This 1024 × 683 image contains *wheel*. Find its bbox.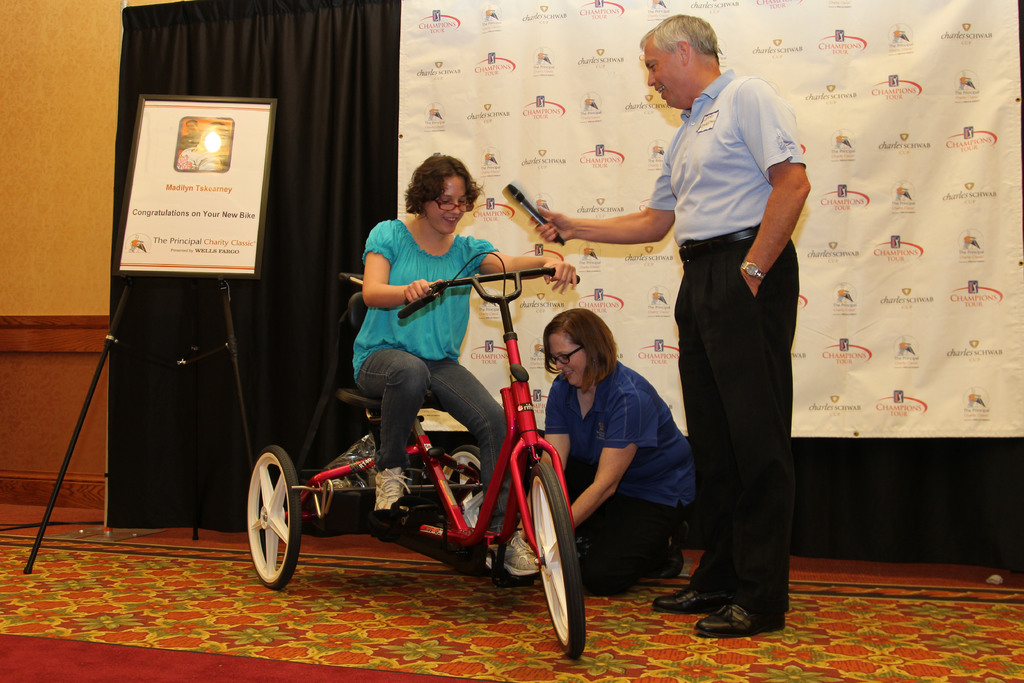
pyautogui.locateOnScreen(435, 448, 497, 576).
